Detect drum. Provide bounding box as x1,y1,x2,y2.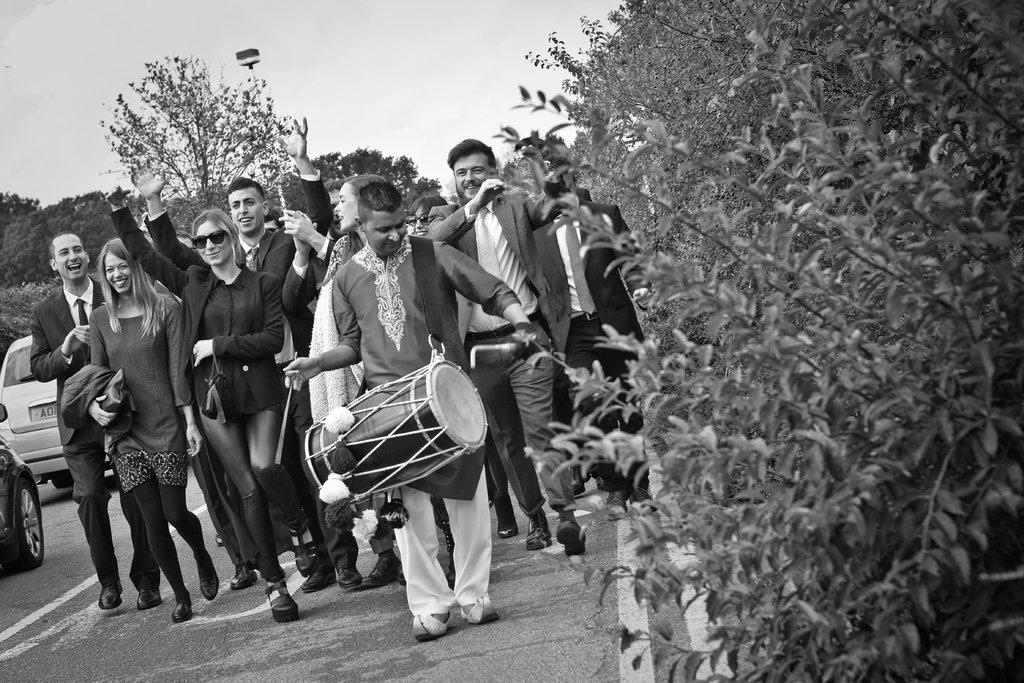
295,337,477,505.
